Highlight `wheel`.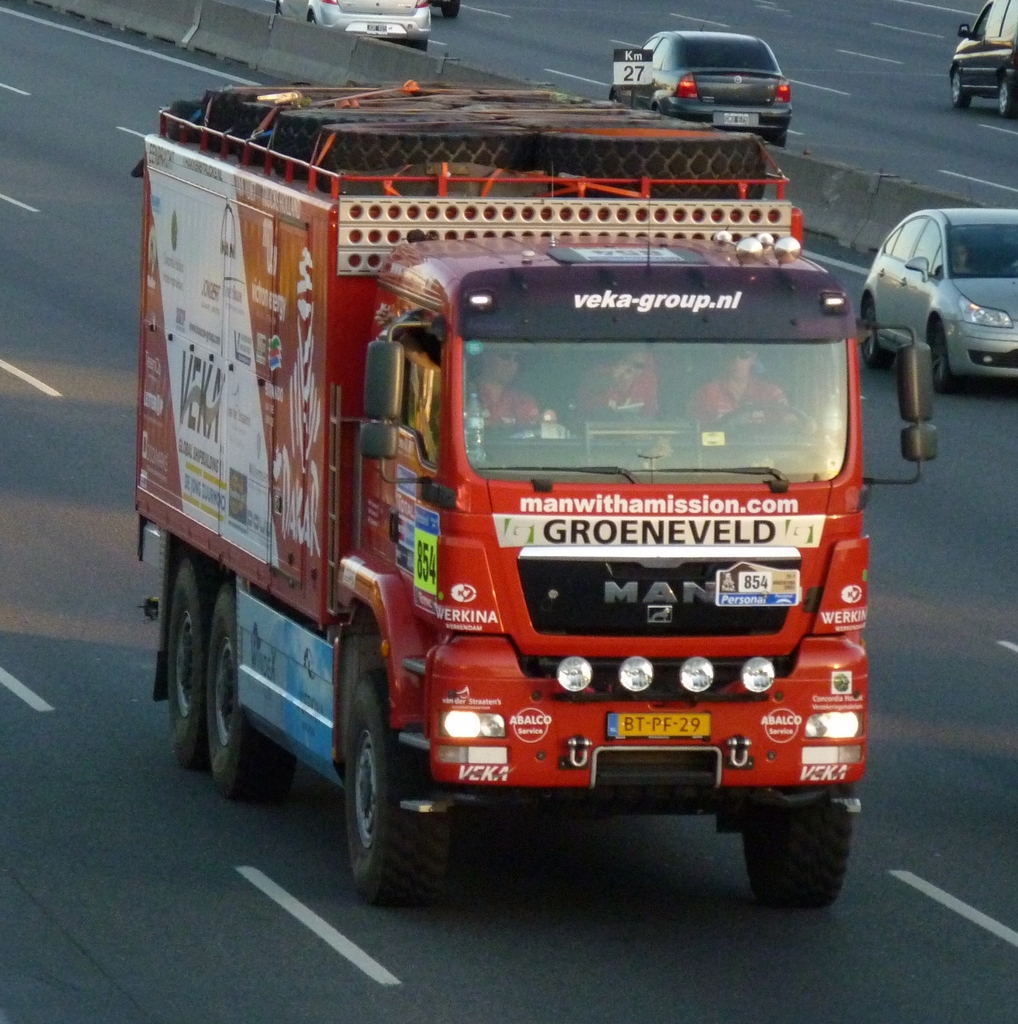
Highlighted region: 729, 796, 855, 917.
